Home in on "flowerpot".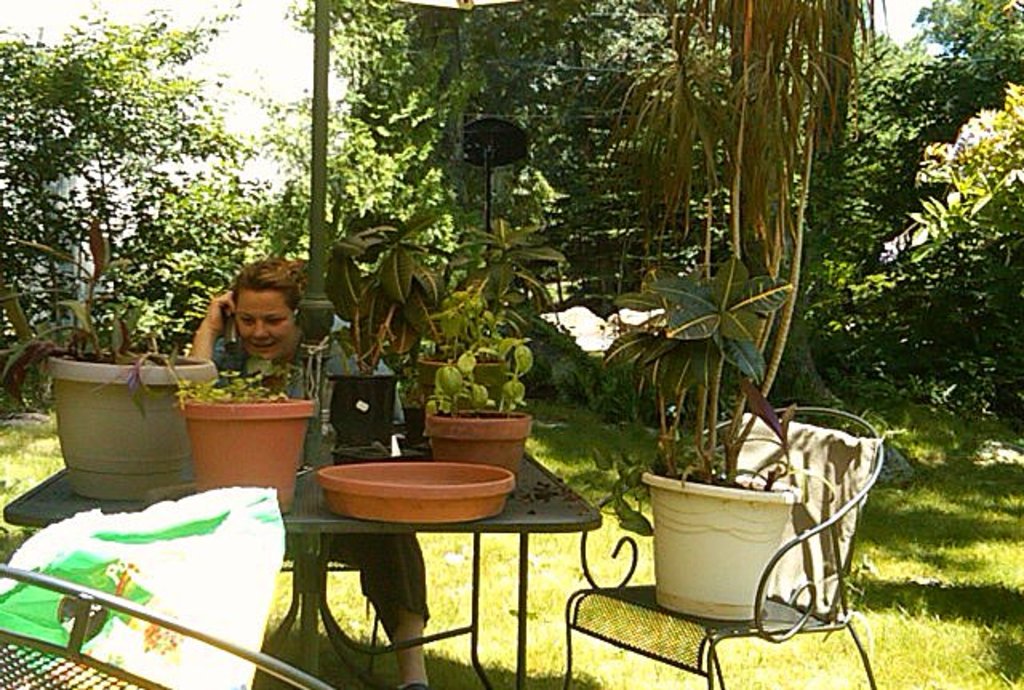
Homed in at 642 459 805 620.
